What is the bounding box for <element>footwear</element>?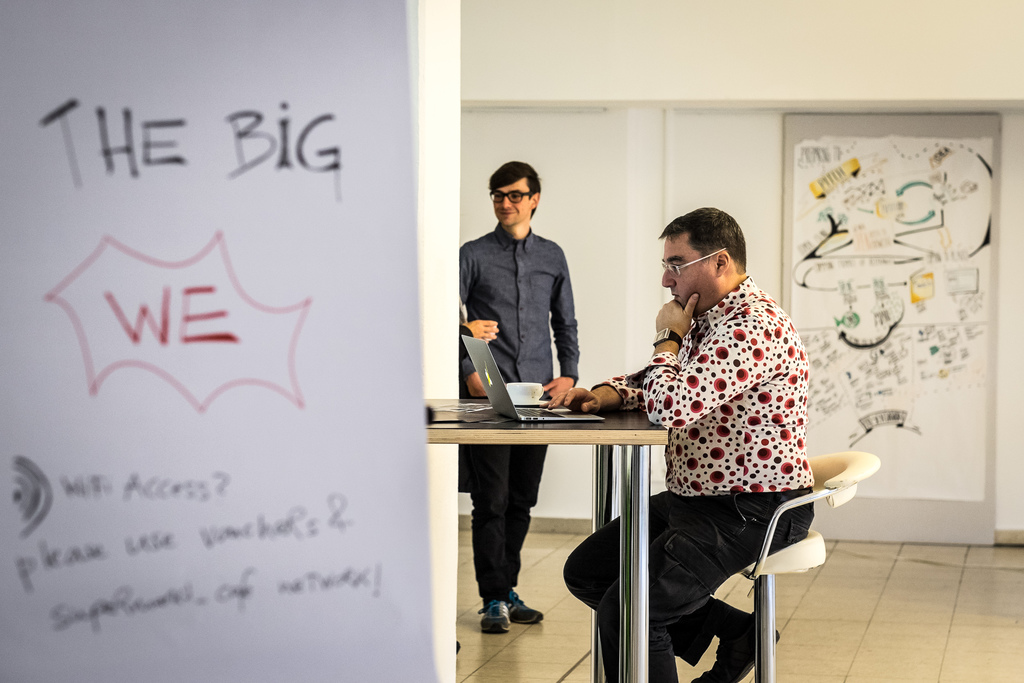
x1=481 y1=585 x2=556 y2=645.
